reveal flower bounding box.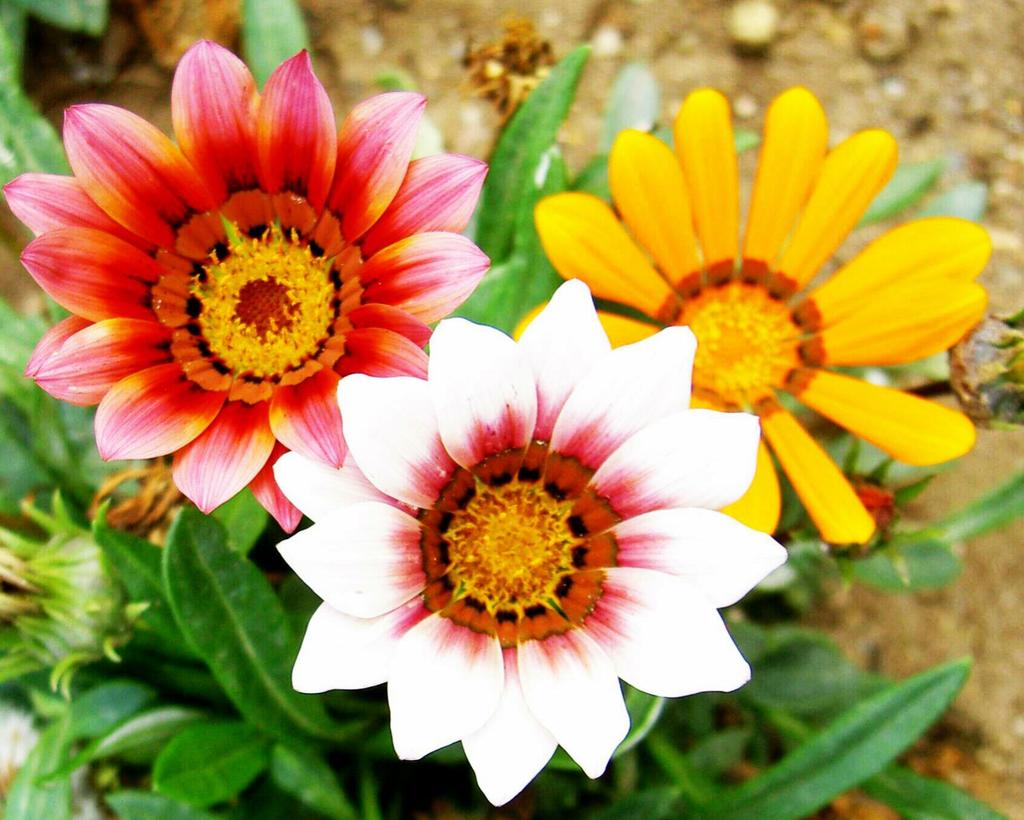
Revealed: {"left": 529, "top": 84, "right": 993, "bottom": 546}.
